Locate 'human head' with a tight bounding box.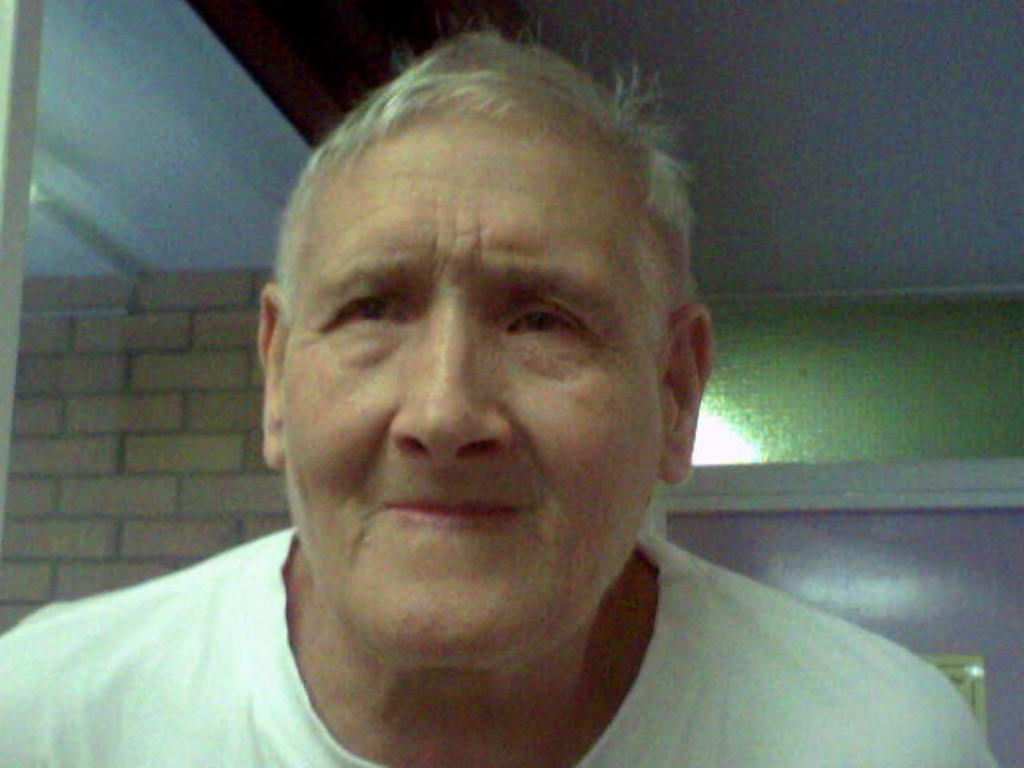
locate(259, 32, 691, 622).
